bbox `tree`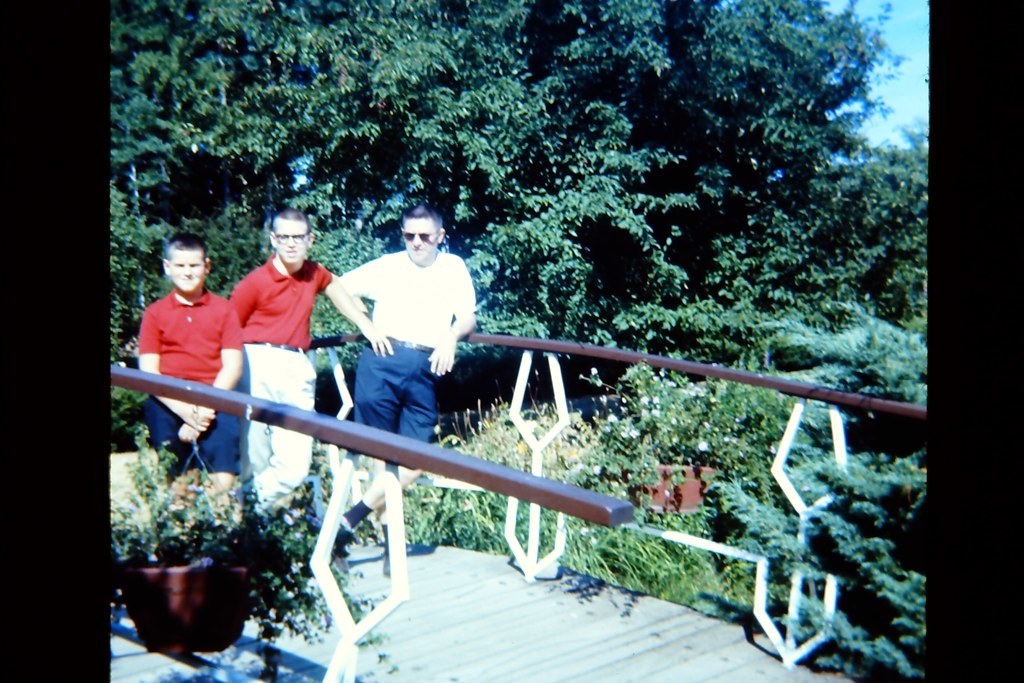
776:419:933:649
